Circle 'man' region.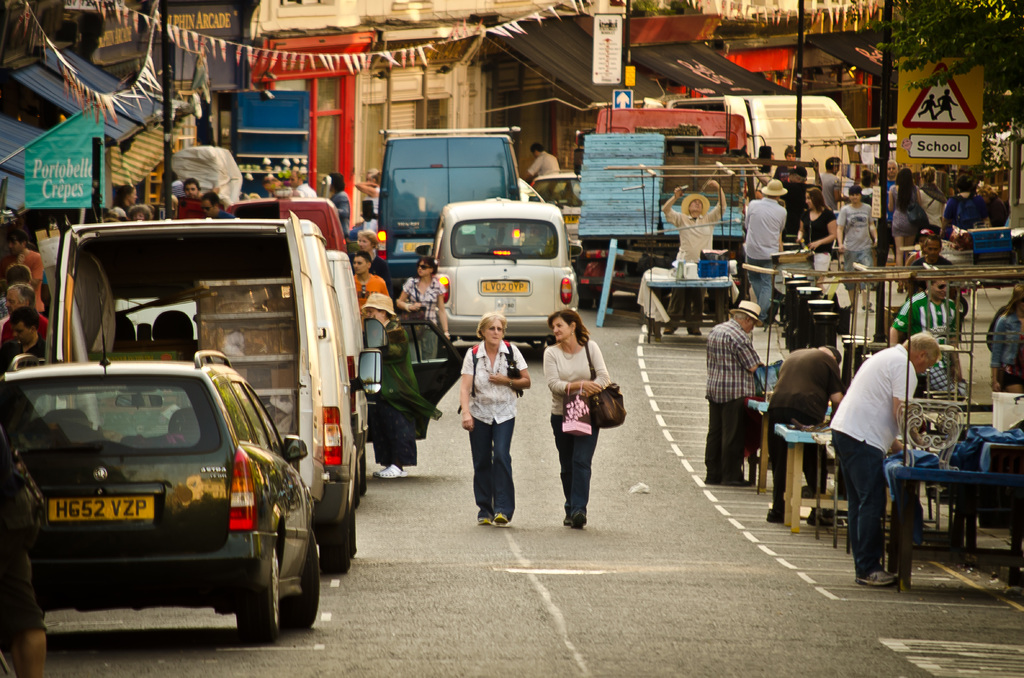
Region: l=840, t=186, r=883, b=316.
